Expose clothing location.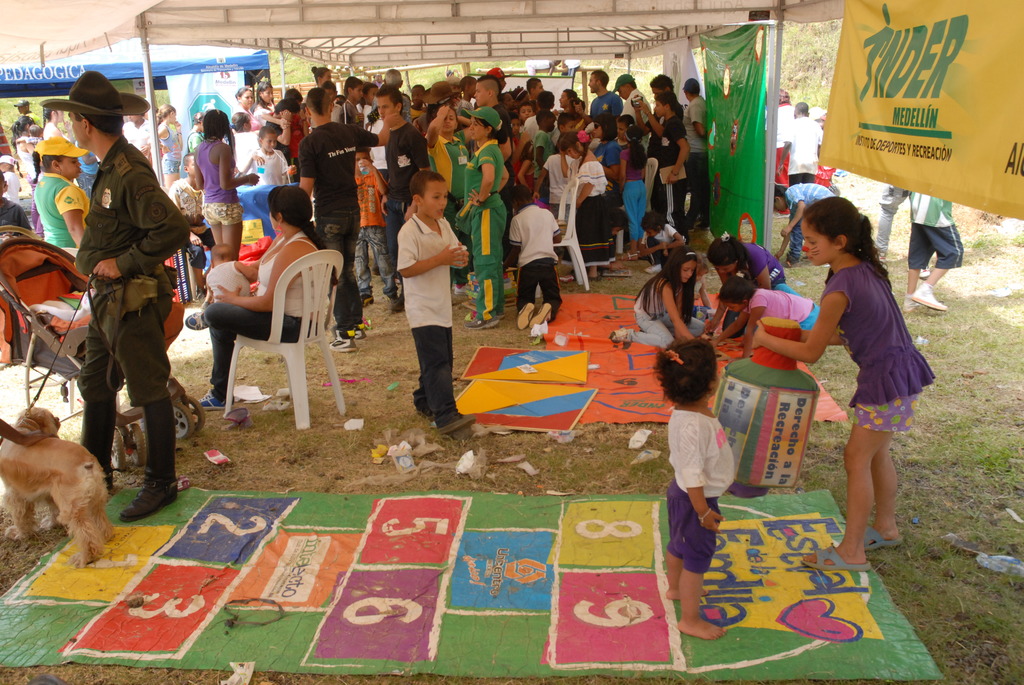
Exposed at left=63, top=87, right=182, bottom=476.
